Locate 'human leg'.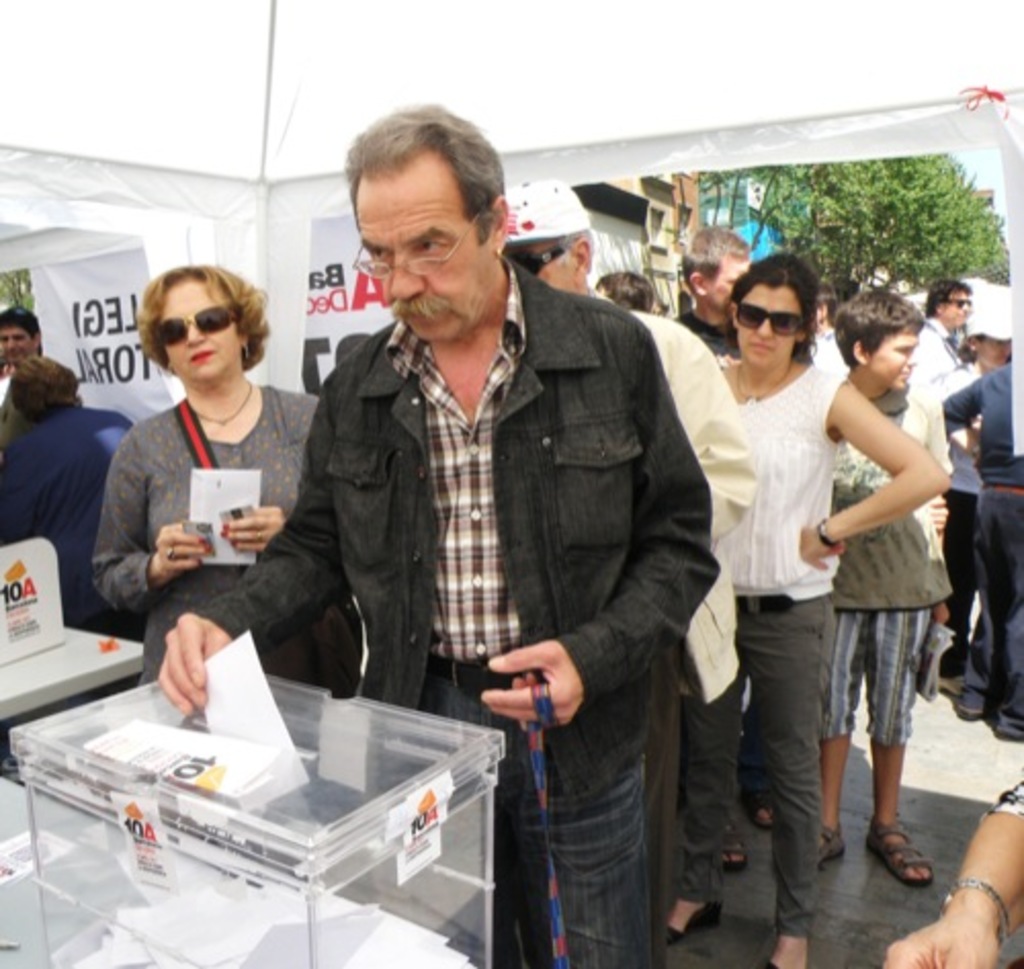
Bounding box: [x1=862, y1=608, x2=934, y2=885].
